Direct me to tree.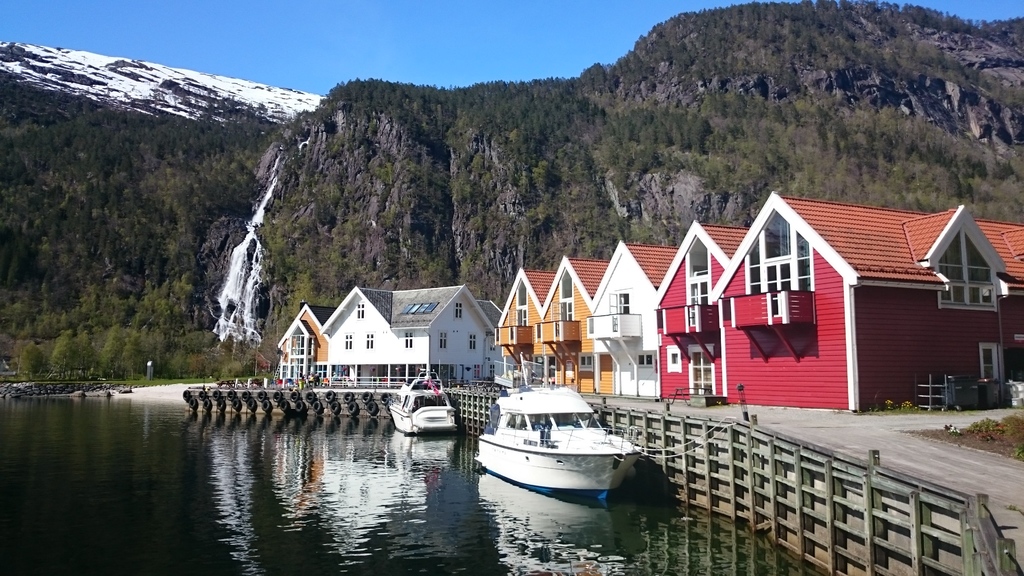
Direction: {"x1": 114, "y1": 319, "x2": 168, "y2": 382}.
